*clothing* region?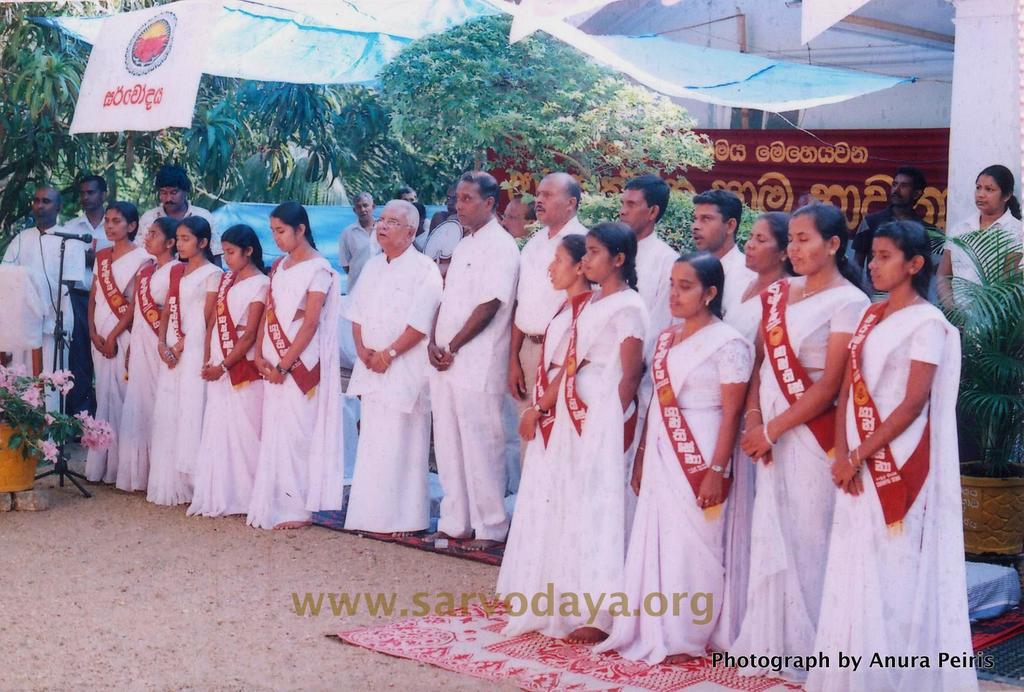
left=794, top=294, right=979, bottom=691
